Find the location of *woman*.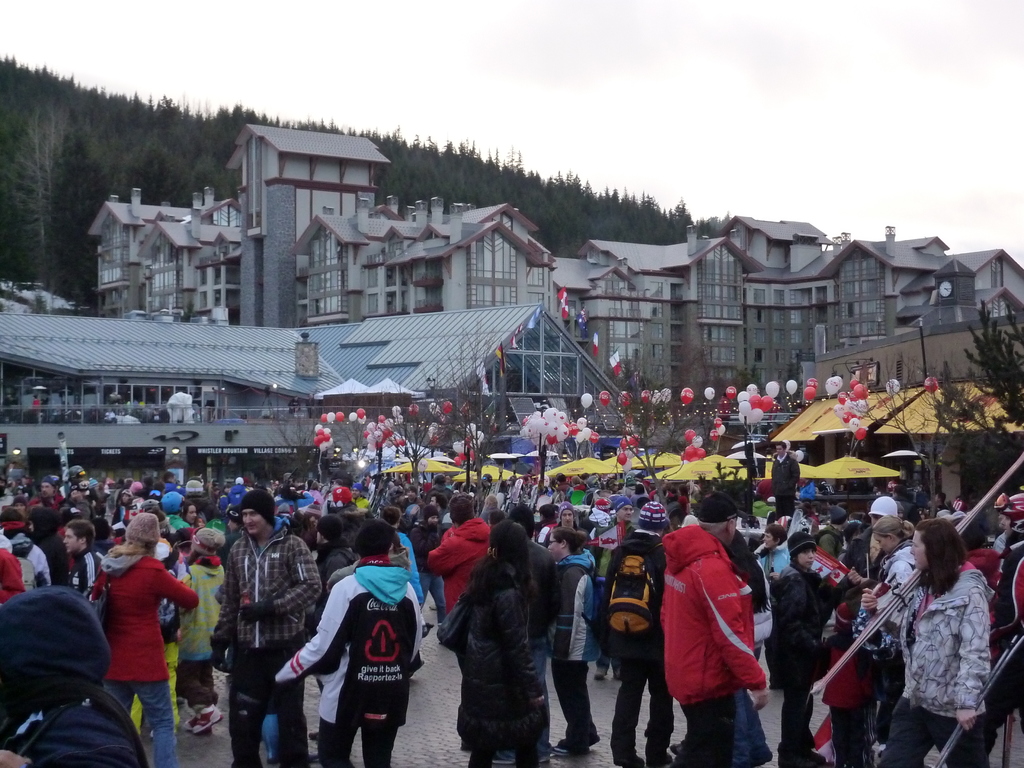
Location: {"left": 860, "top": 521, "right": 996, "bottom": 767}.
